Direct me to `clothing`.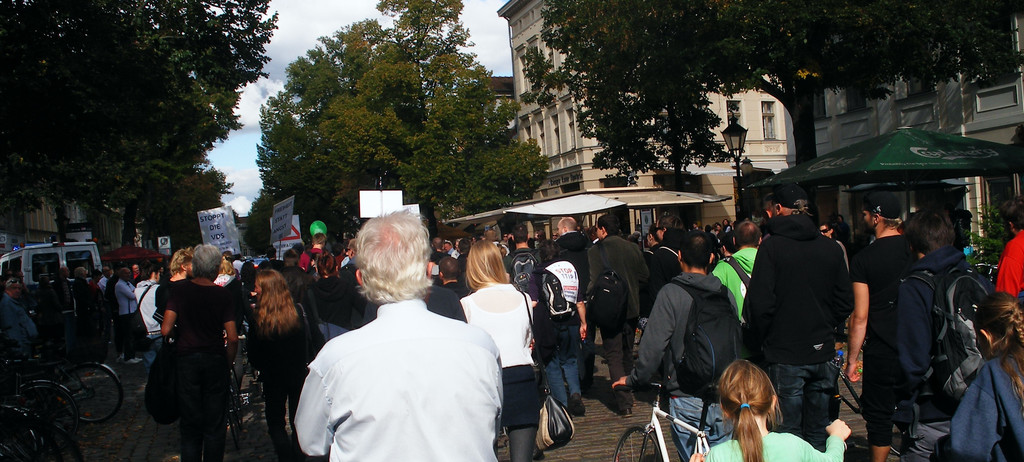
Direction: left=743, top=205, right=853, bottom=385.
